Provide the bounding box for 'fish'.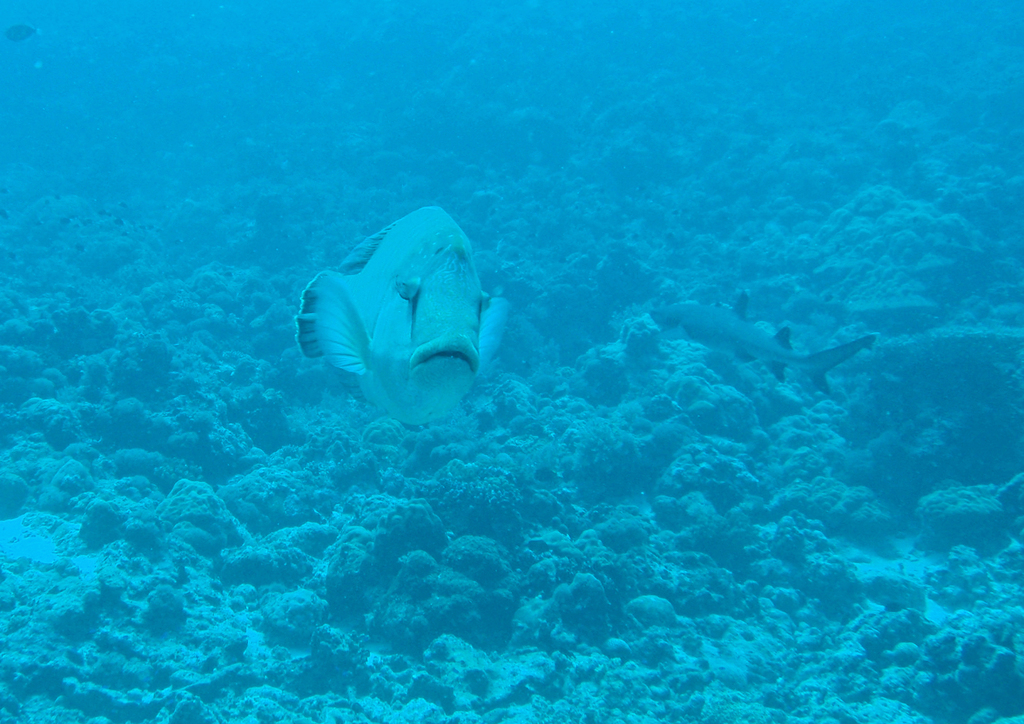
5 19 47 40.
